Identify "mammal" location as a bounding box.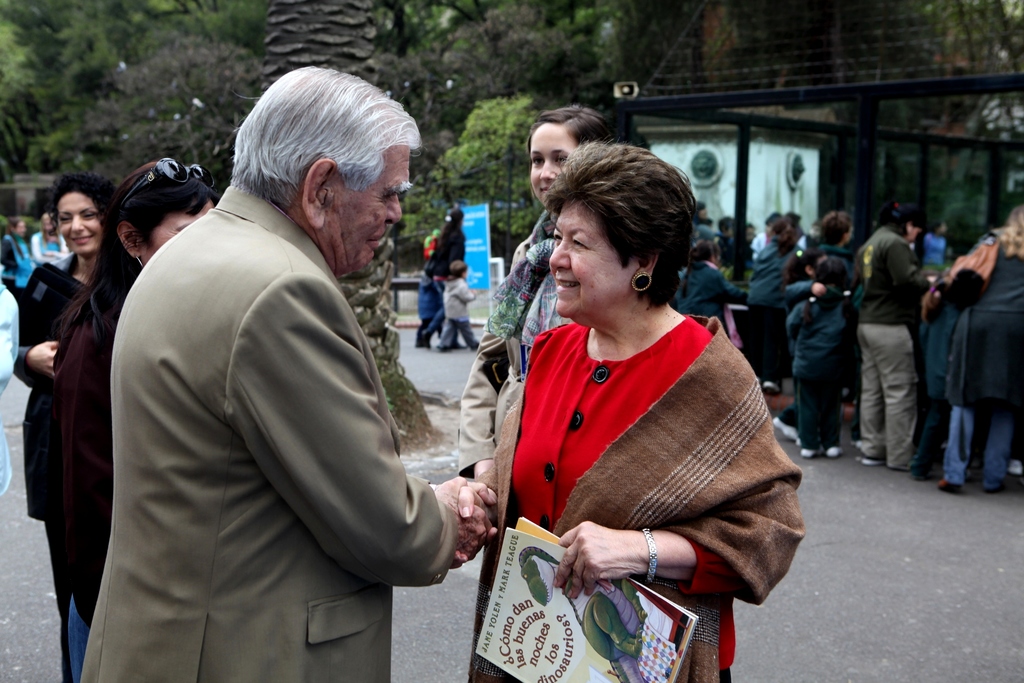
Rect(410, 231, 444, 334).
